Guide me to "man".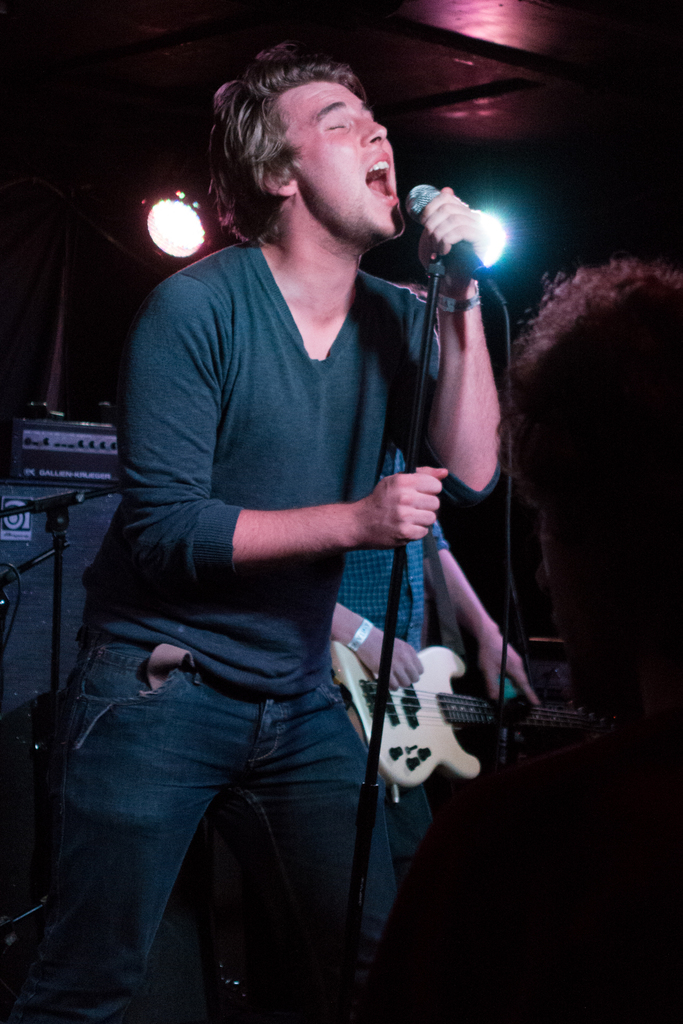
Guidance: [77,42,538,989].
